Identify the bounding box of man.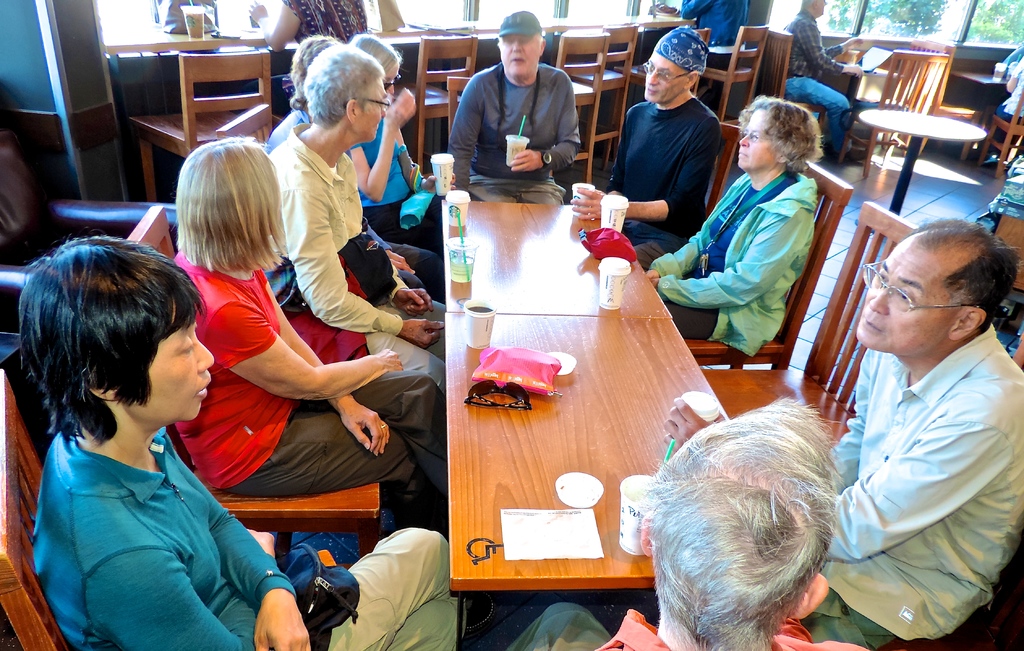
left=497, top=394, right=860, bottom=650.
